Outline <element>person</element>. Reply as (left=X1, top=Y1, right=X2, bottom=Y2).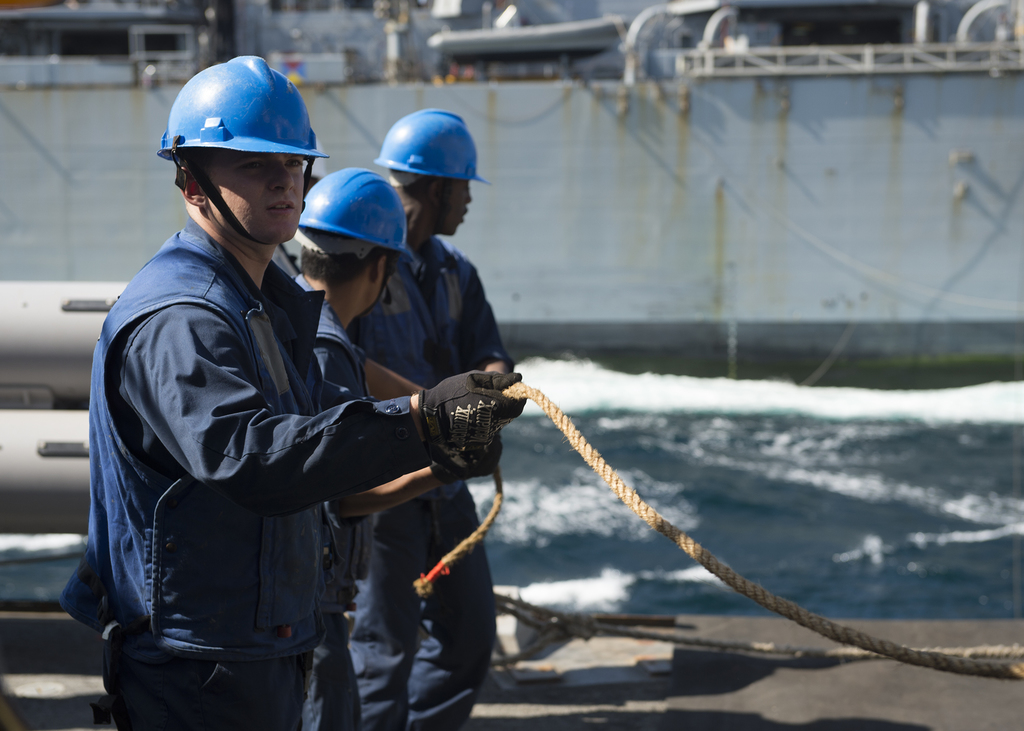
(left=346, top=108, right=524, bottom=730).
